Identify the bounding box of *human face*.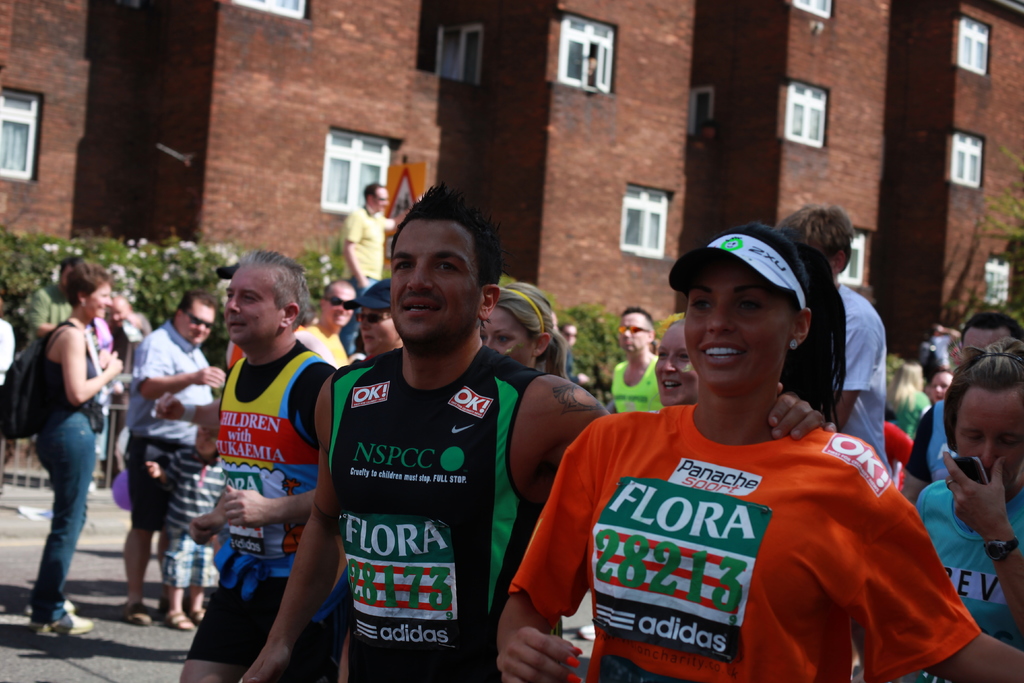
[left=960, top=328, right=1012, bottom=352].
